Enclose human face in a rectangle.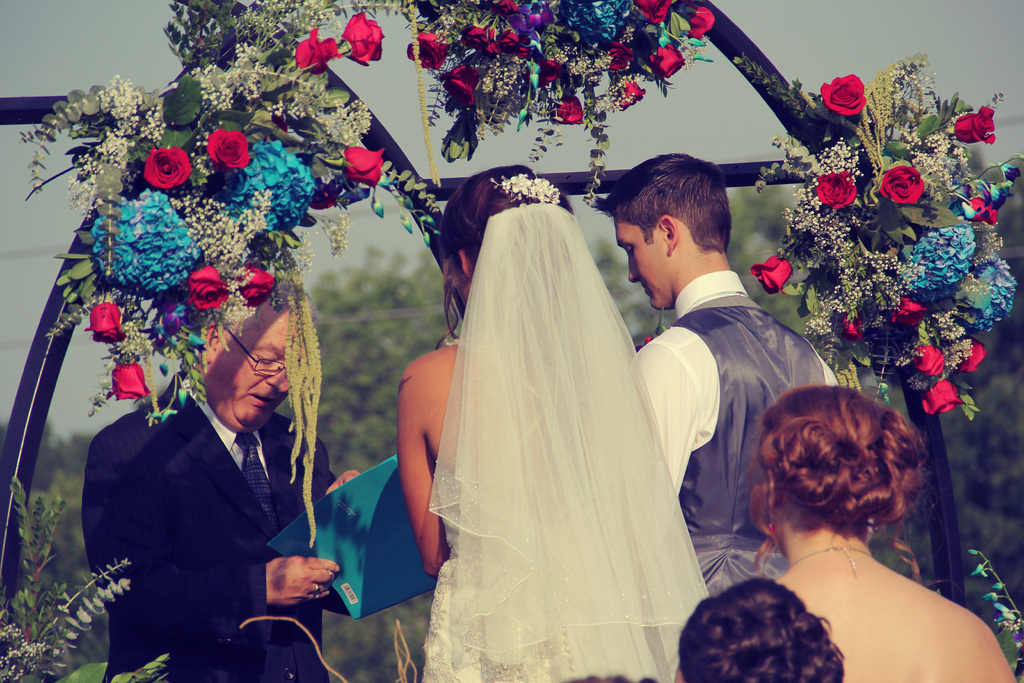
x1=616 y1=211 x2=662 y2=310.
